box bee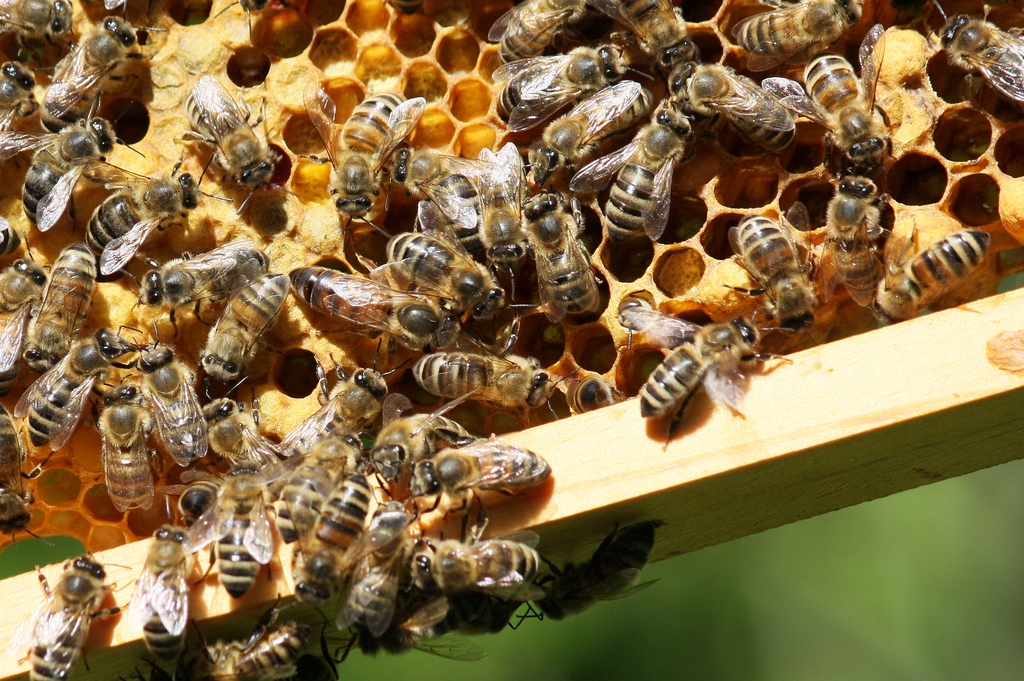
box=[10, 545, 140, 680]
